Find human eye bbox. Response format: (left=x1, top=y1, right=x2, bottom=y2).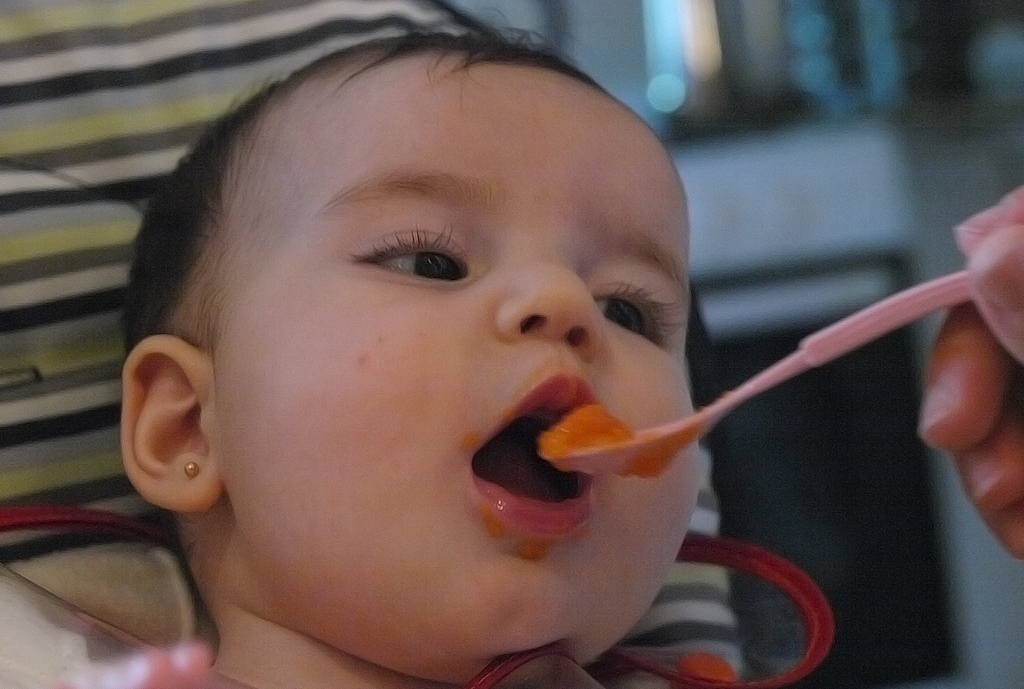
(left=368, top=234, right=475, bottom=296).
